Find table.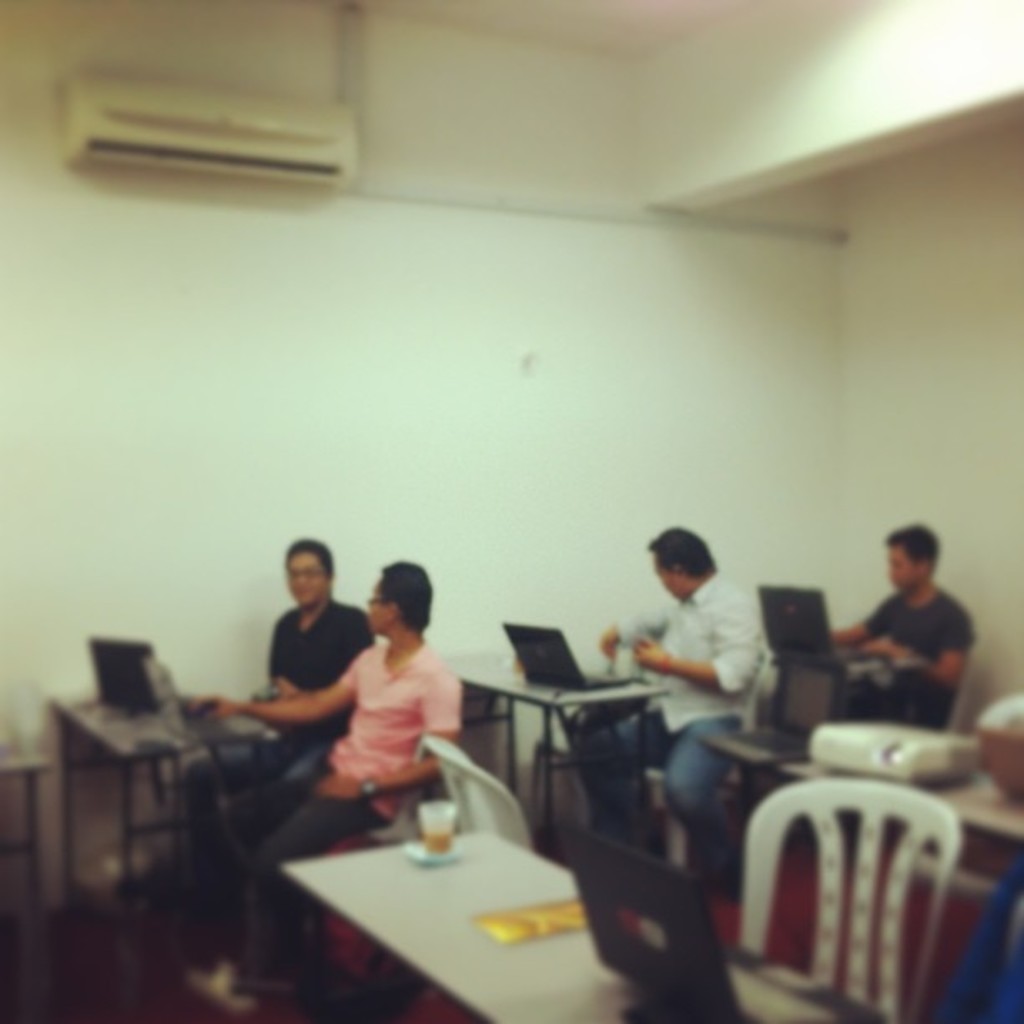
[x1=706, y1=721, x2=1022, y2=902].
